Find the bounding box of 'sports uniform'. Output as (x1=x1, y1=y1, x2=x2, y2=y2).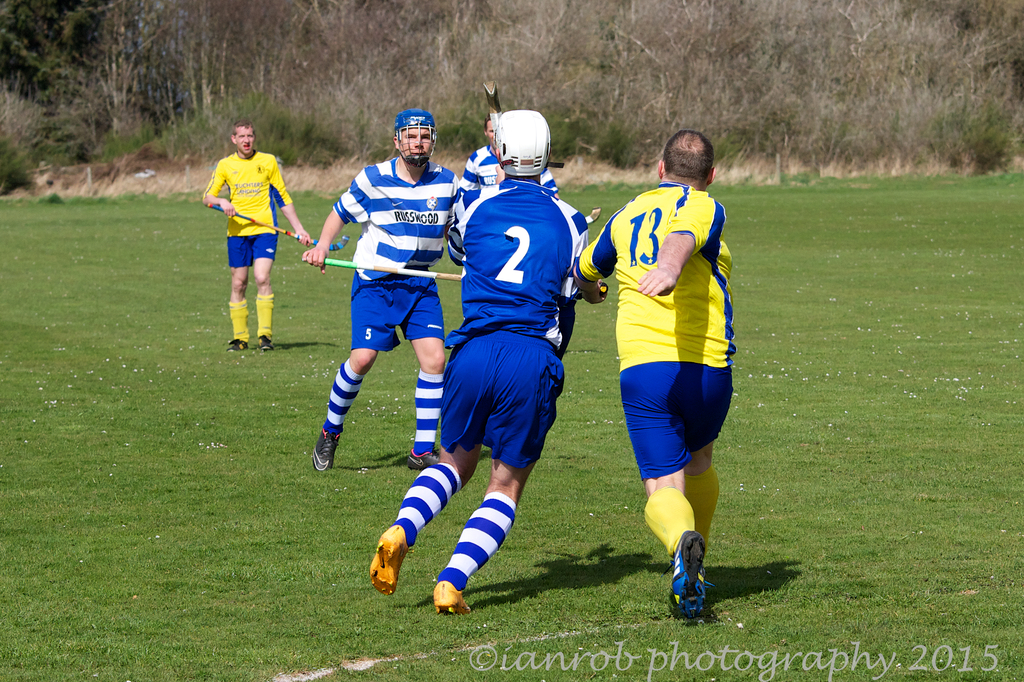
(x1=198, y1=149, x2=292, y2=350).
